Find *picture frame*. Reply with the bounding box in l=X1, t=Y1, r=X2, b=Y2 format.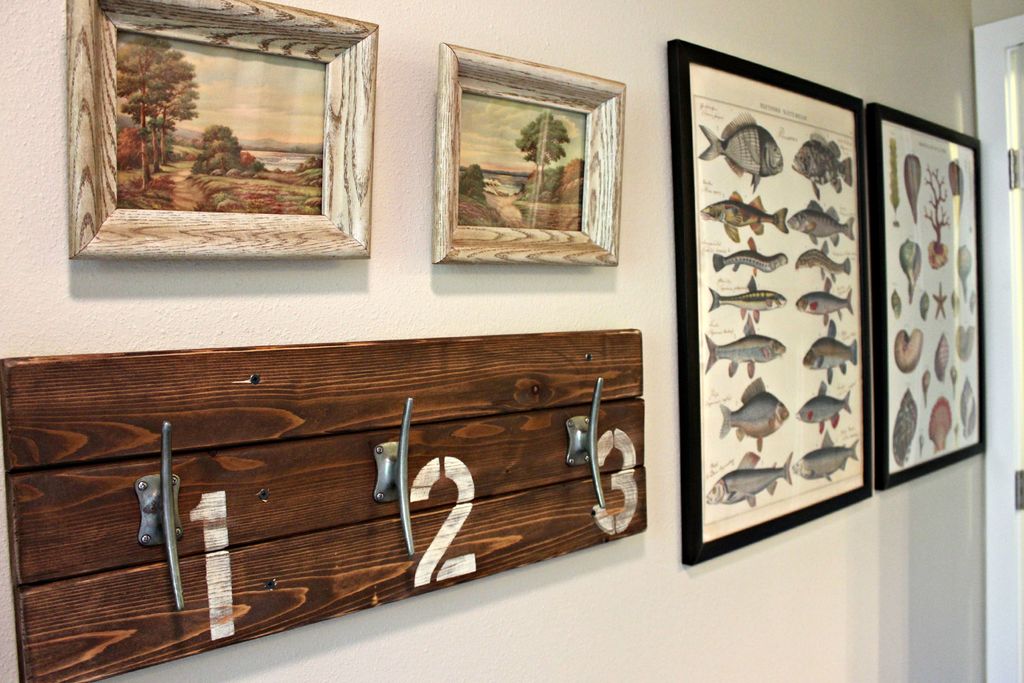
l=675, t=40, r=873, b=563.
